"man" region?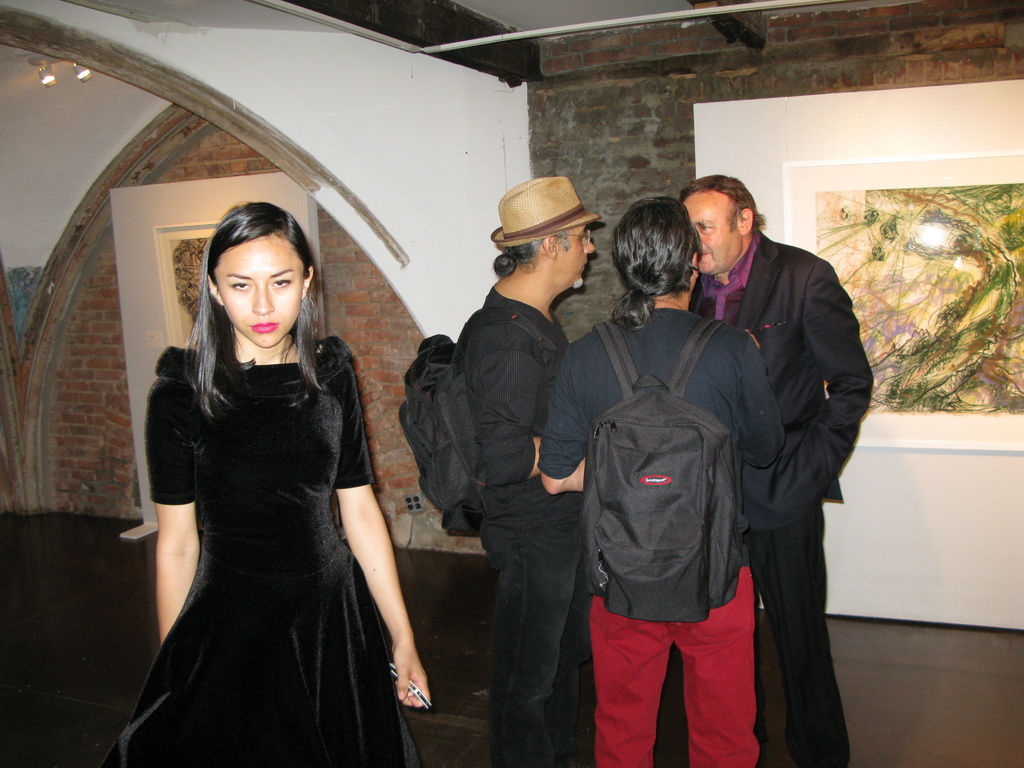
l=687, t=160, r=874, b=742
